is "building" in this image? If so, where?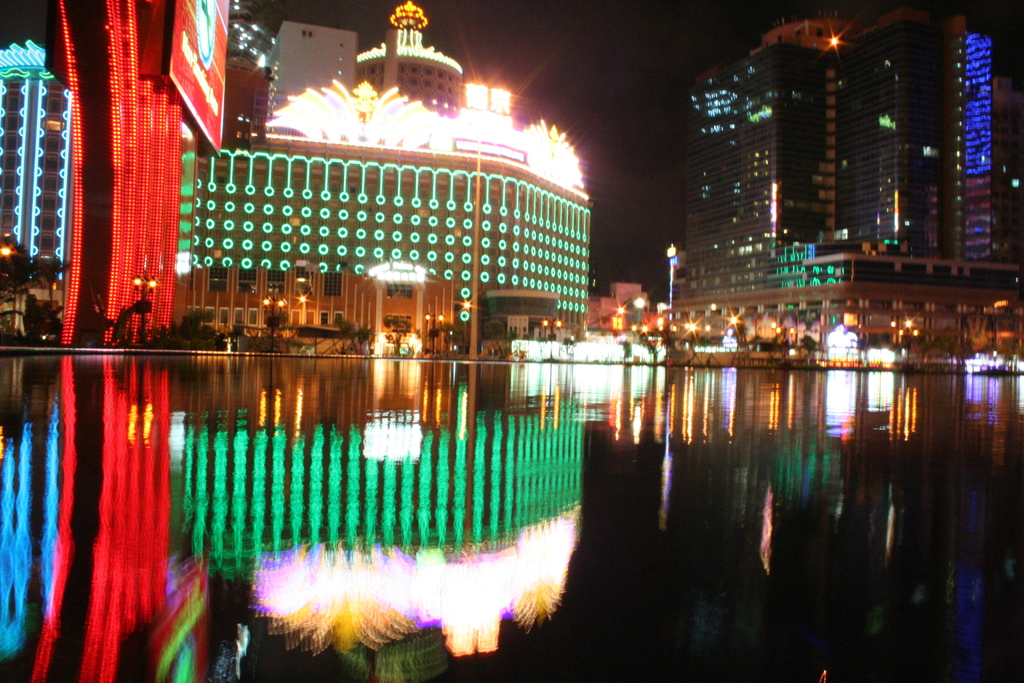
Yes, at x1=676, y1=0, x2=1023, y2=364.
